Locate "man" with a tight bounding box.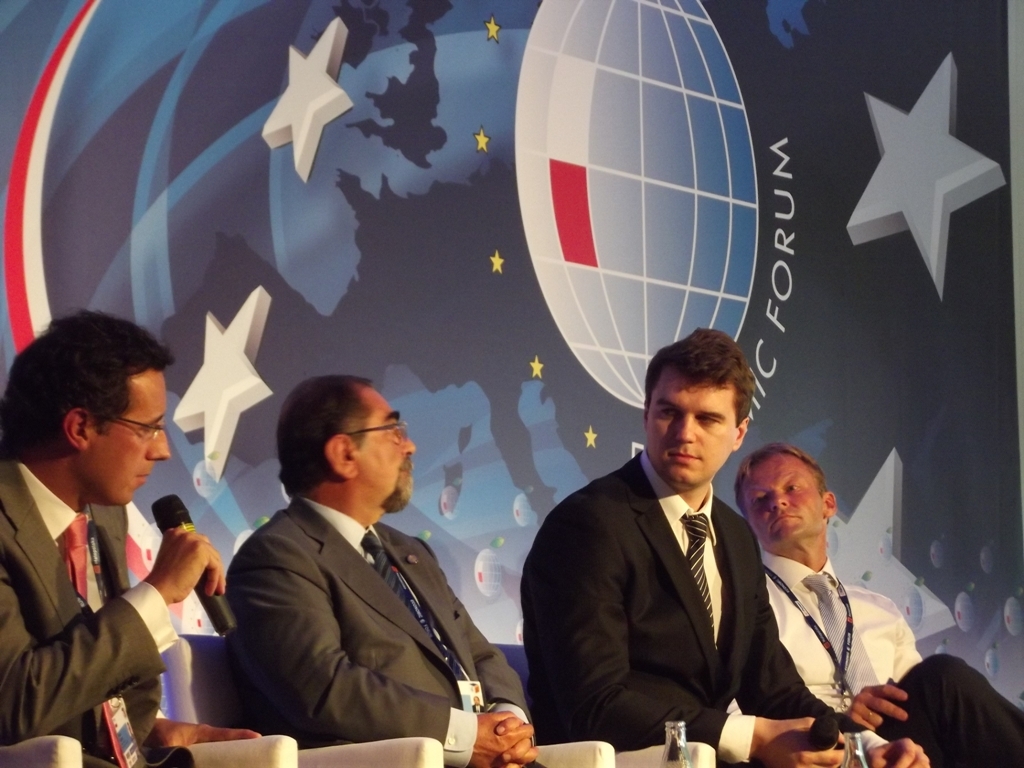
0, 321, 199, 767.
